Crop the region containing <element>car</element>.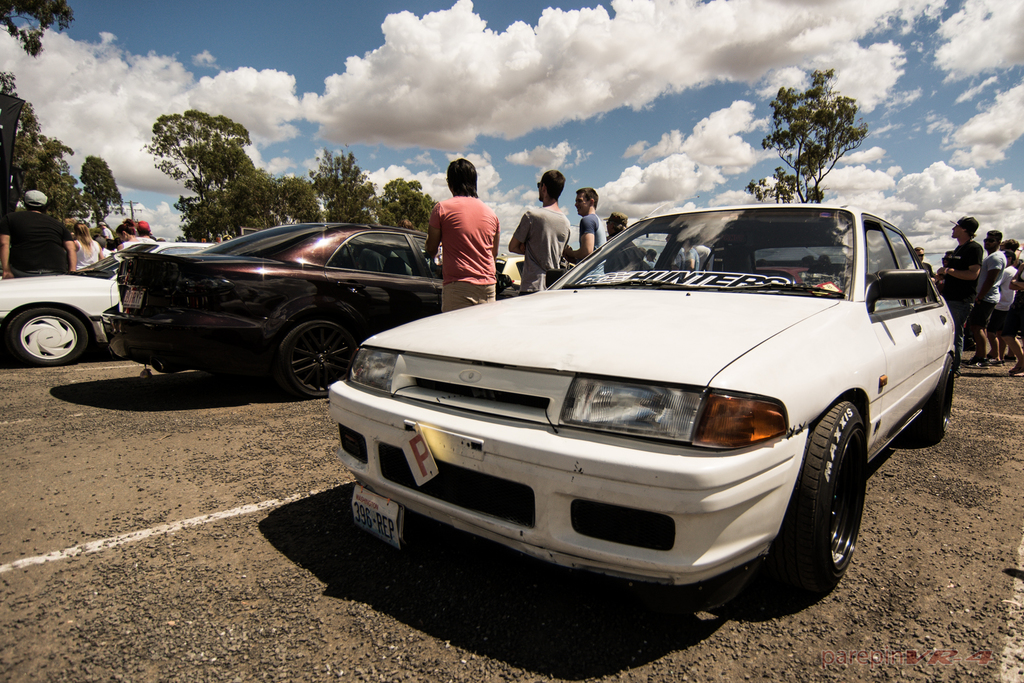
Crop region: crop(105, 225, 509, 396).
